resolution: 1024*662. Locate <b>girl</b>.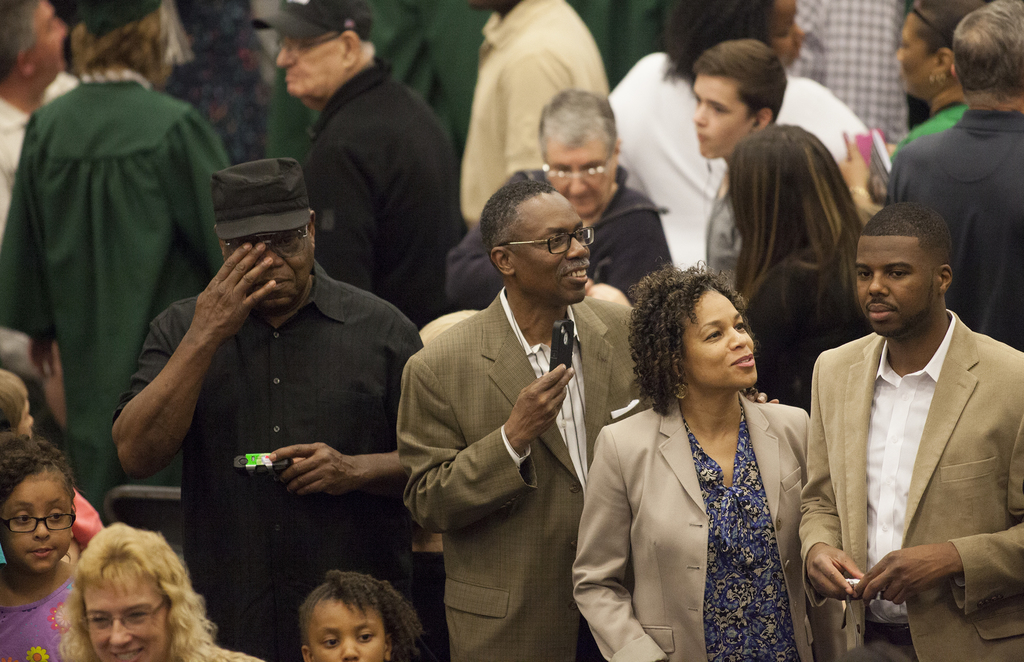
[570,267,838,661].
